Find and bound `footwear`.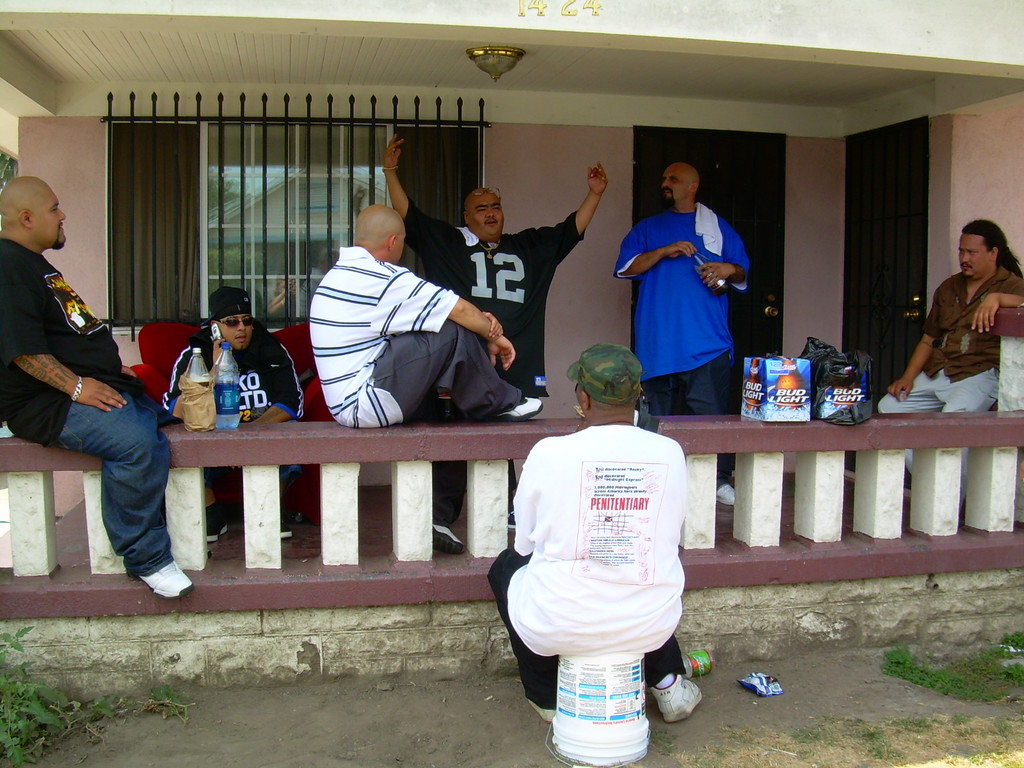
Bound: locate(279, 516, 293, 541).
